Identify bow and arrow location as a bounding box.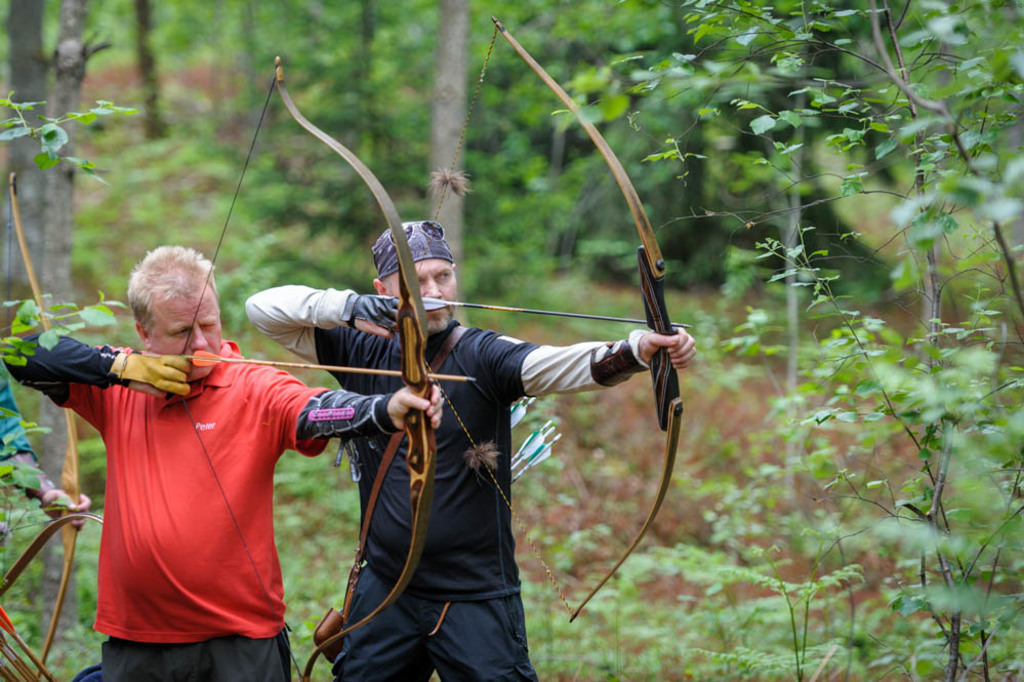
{"x1": 12, "y1": 174, "x2": 84, "y2": 681}.
